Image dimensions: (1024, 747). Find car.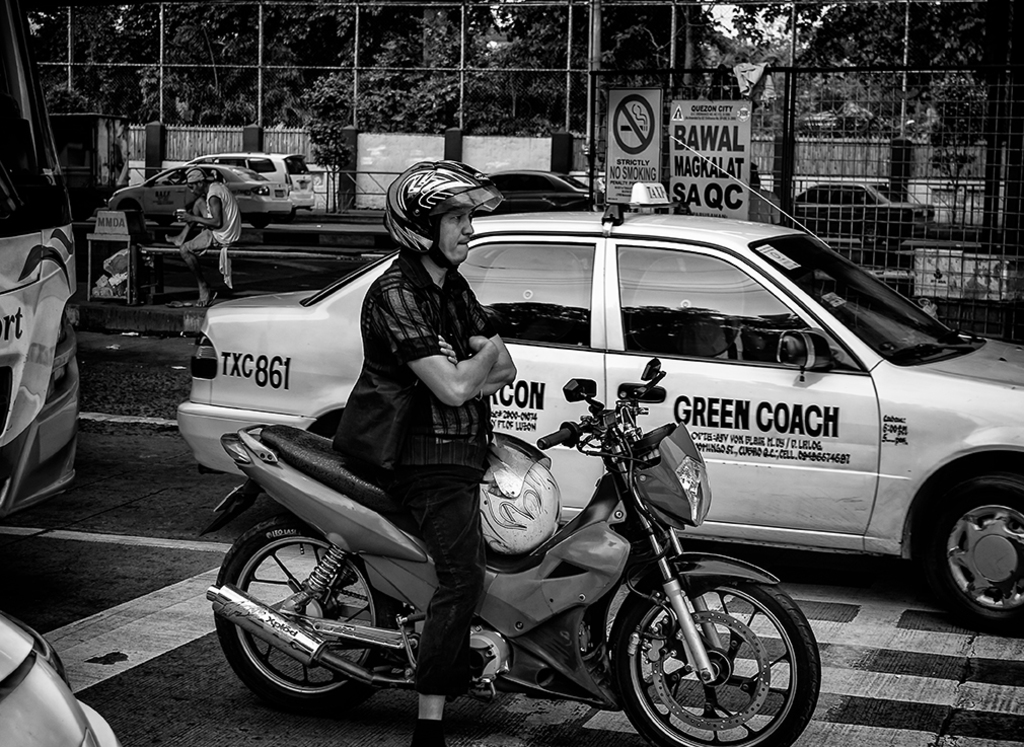
x1=794, y1=182, x2=935, y2=243.
